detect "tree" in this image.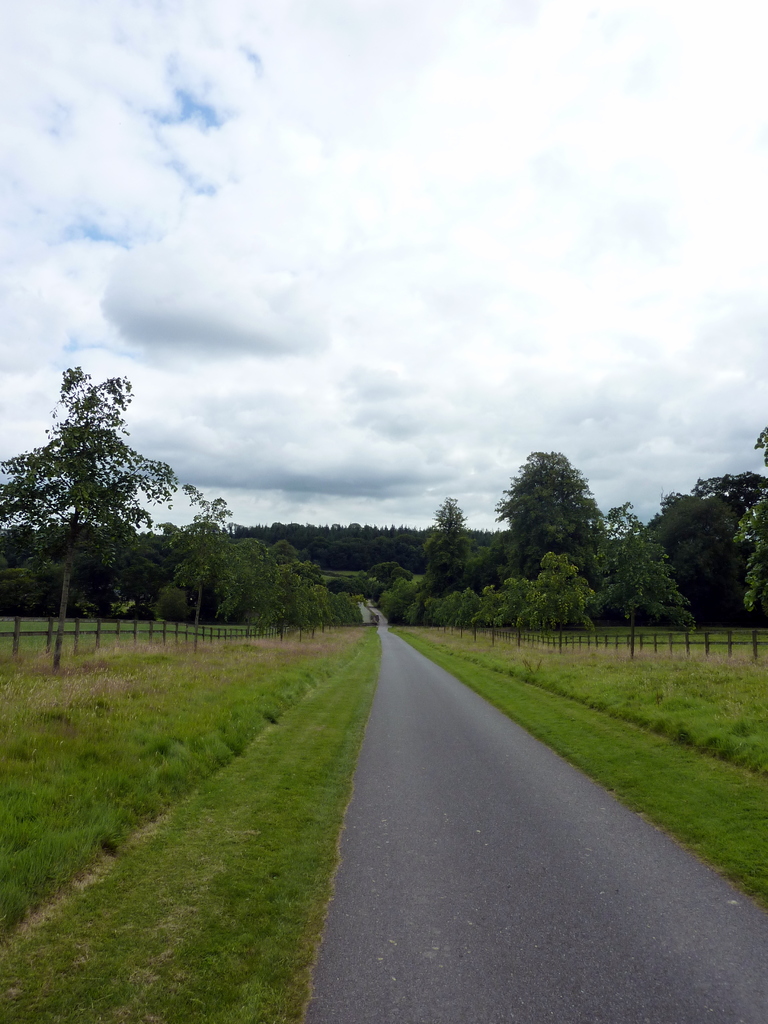
Detection: detection(737, 419, 767, 620).
